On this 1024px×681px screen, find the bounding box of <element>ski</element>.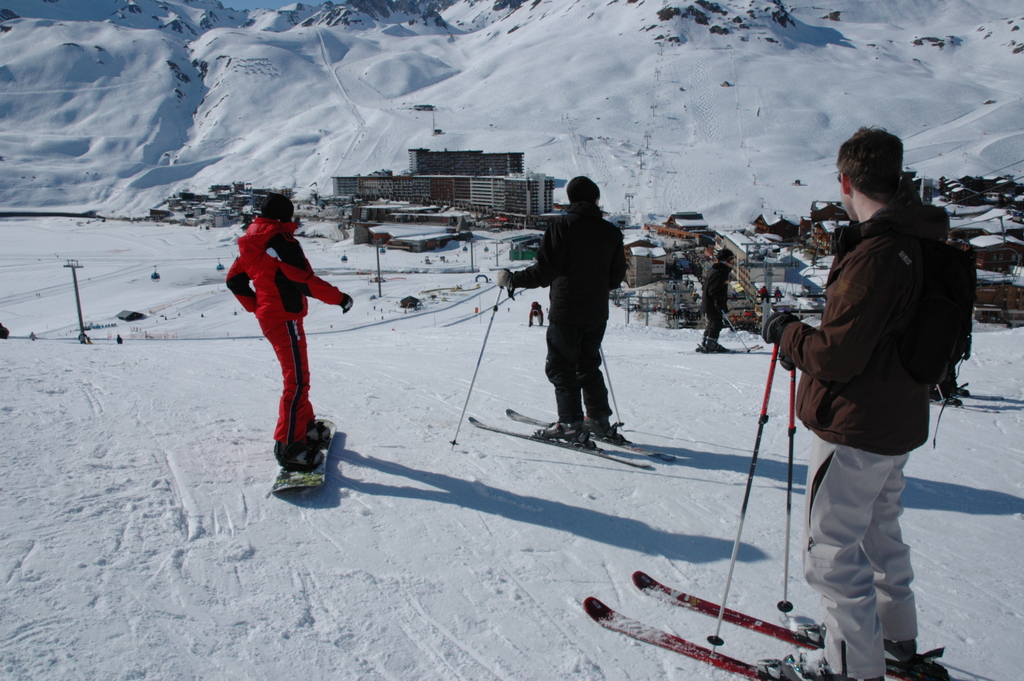
Bounding box: 508, 404, 677, 468.
